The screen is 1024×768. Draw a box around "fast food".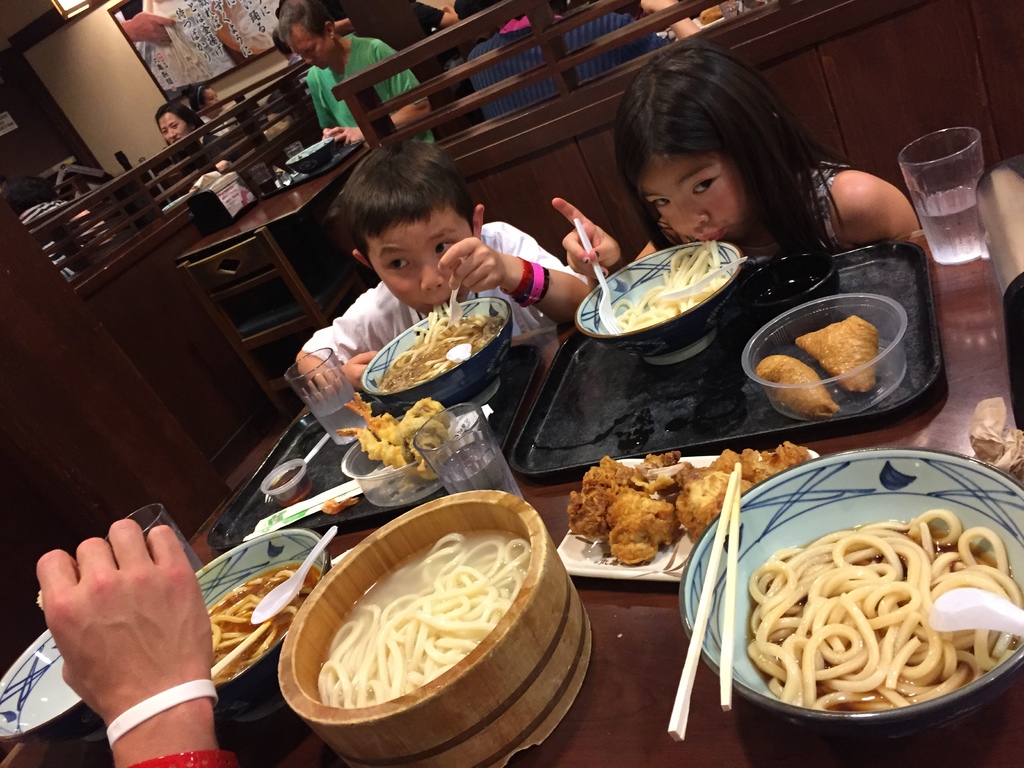
region(336, 390, 465, 483).
